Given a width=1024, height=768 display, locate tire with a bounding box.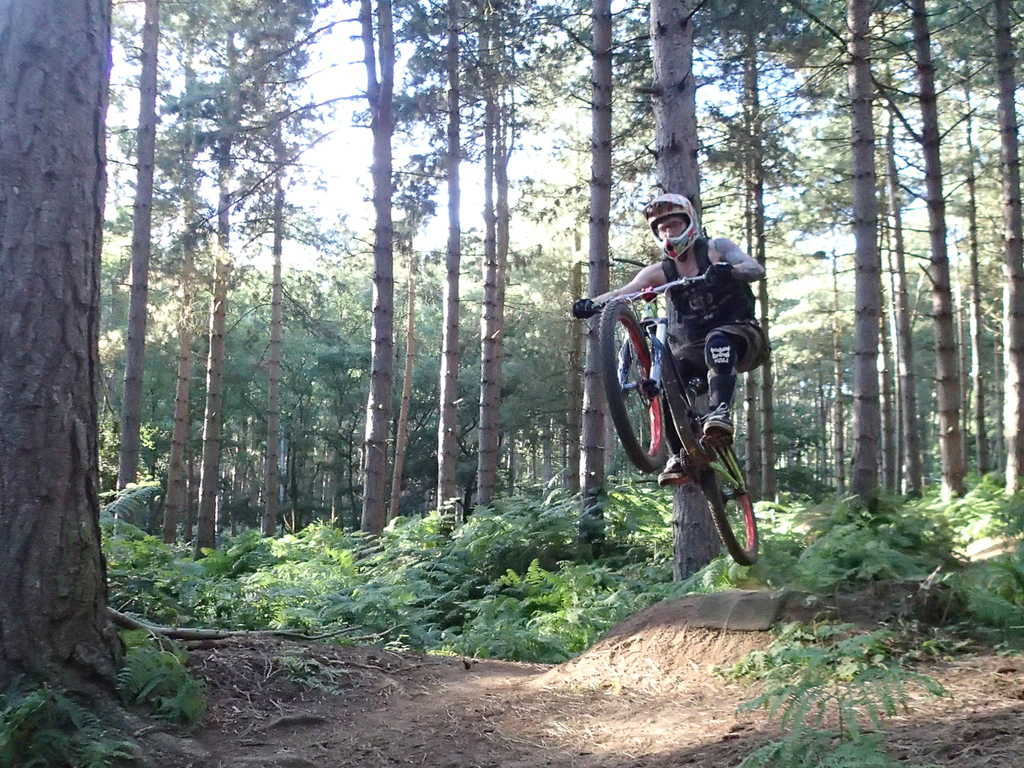
Located: box(605, 298, 681, 470).
